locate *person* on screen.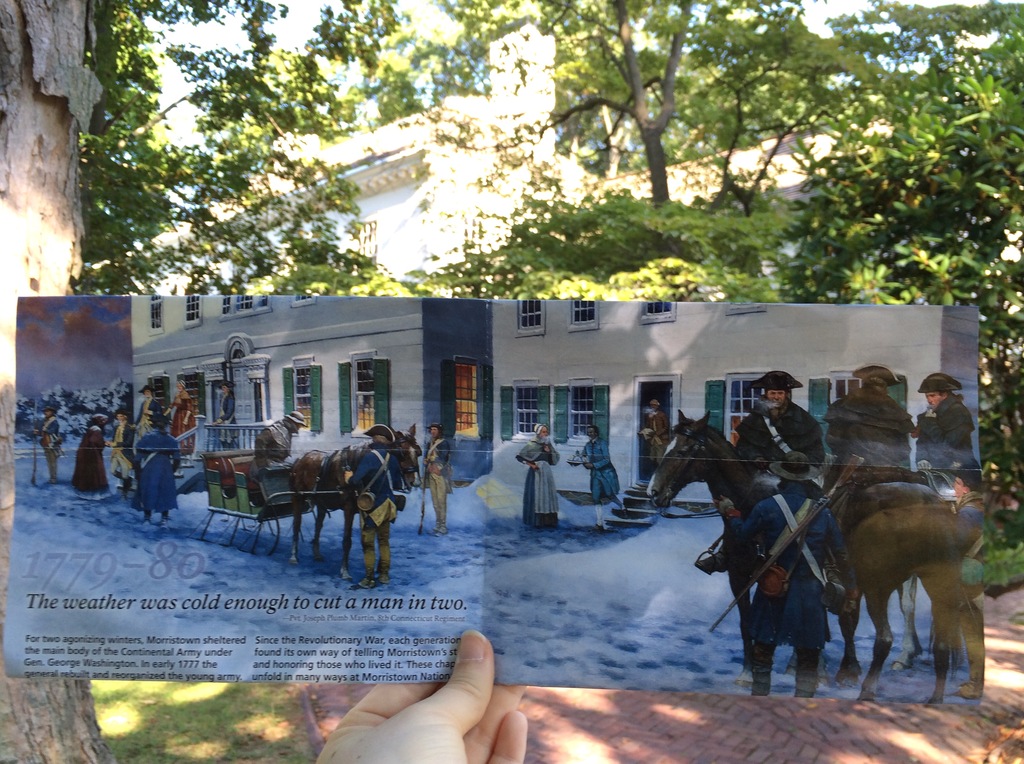
On screen at (72,412,112,489).
